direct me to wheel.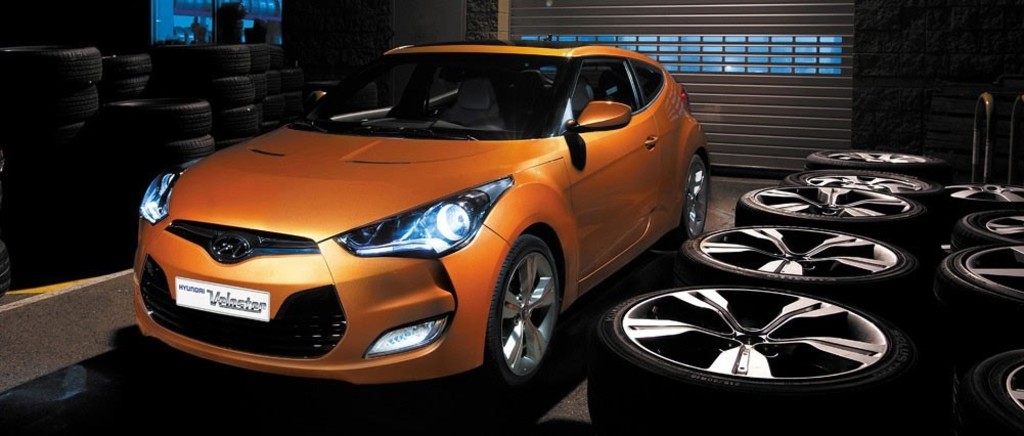
Direction: <box>784,172,943,202</box>.
